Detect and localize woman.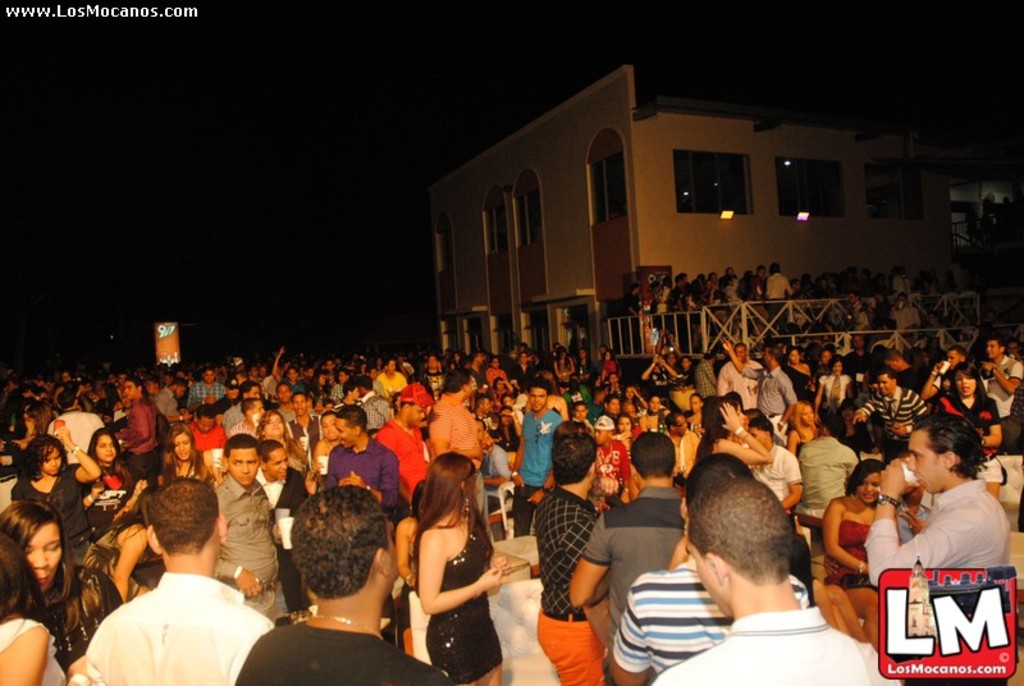
Localized at (640,394,672,429).
